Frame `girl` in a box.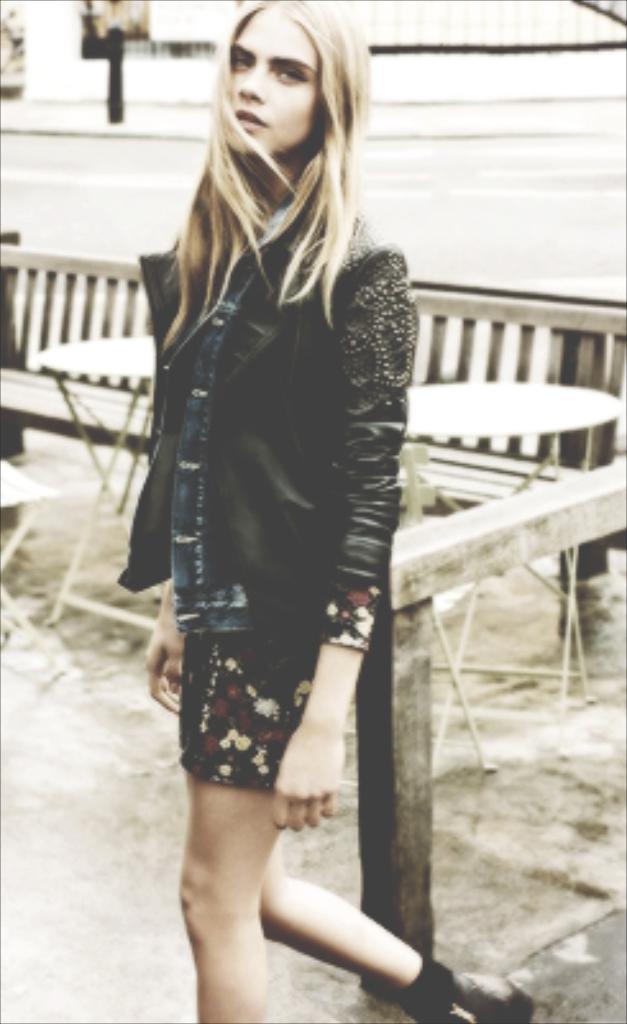
region(107, 0, 553, 1021).
